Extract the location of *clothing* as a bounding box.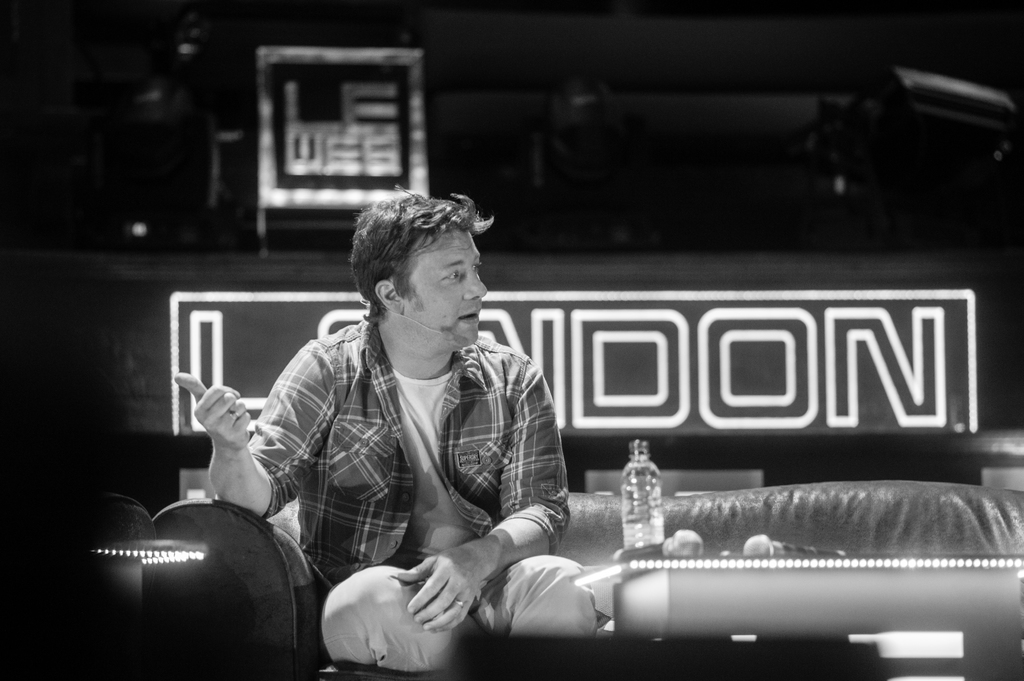
(221,266,587,641).
